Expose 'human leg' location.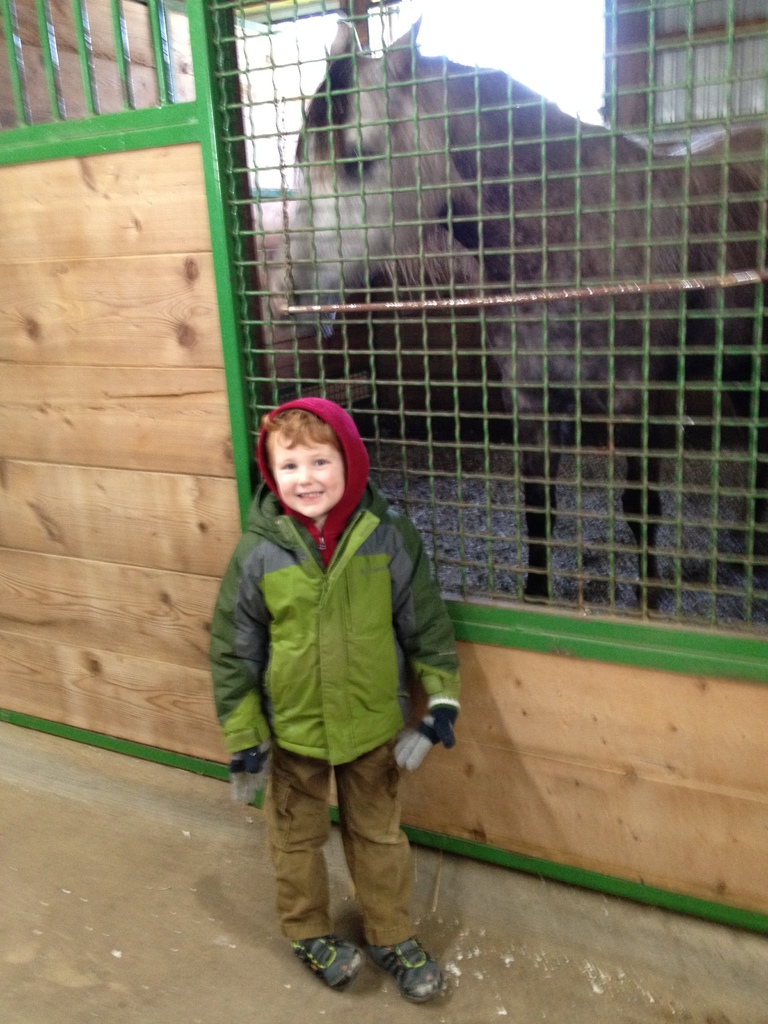
Exposed at locate(338, 739, 445, 1003).
